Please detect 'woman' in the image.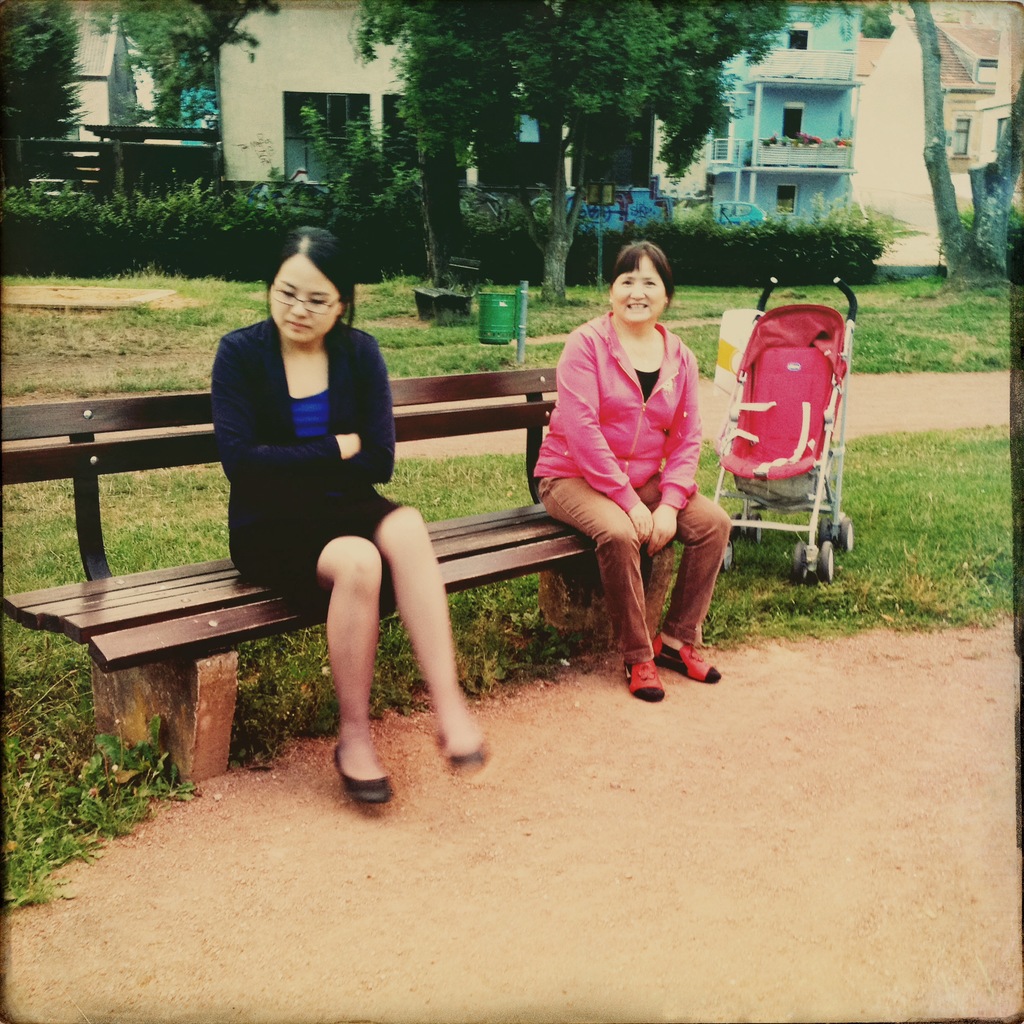
locate(214, 237, 460, 765).
